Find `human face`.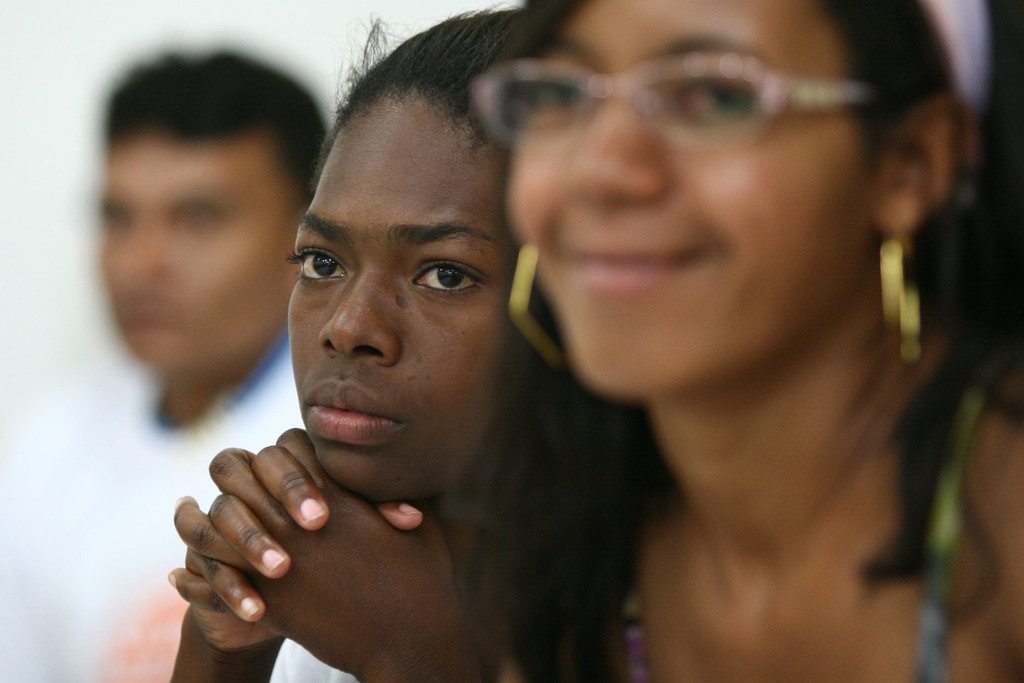
{"x1": 509, "y1": 0, "x2": 881, "y2": 399}.
